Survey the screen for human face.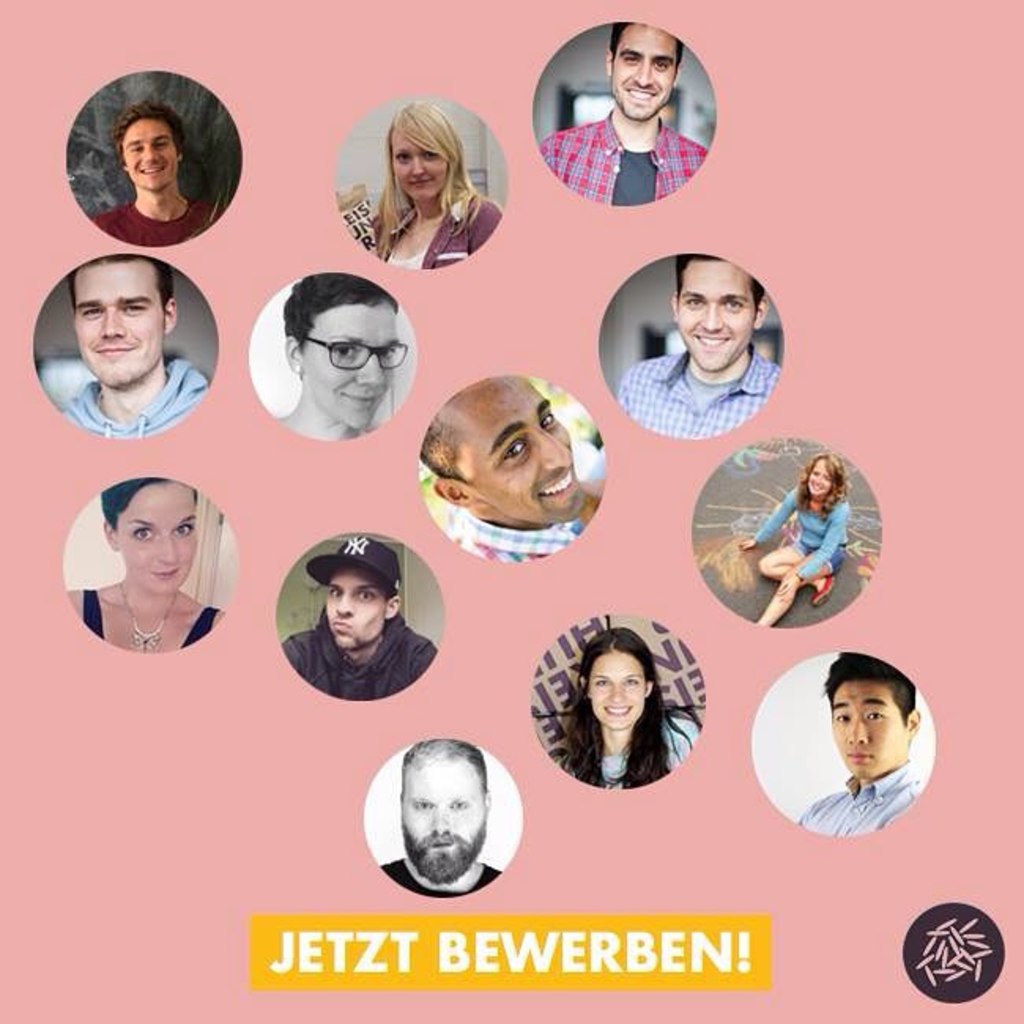
Survey found: l=66, t=255, r=161, b=388.
